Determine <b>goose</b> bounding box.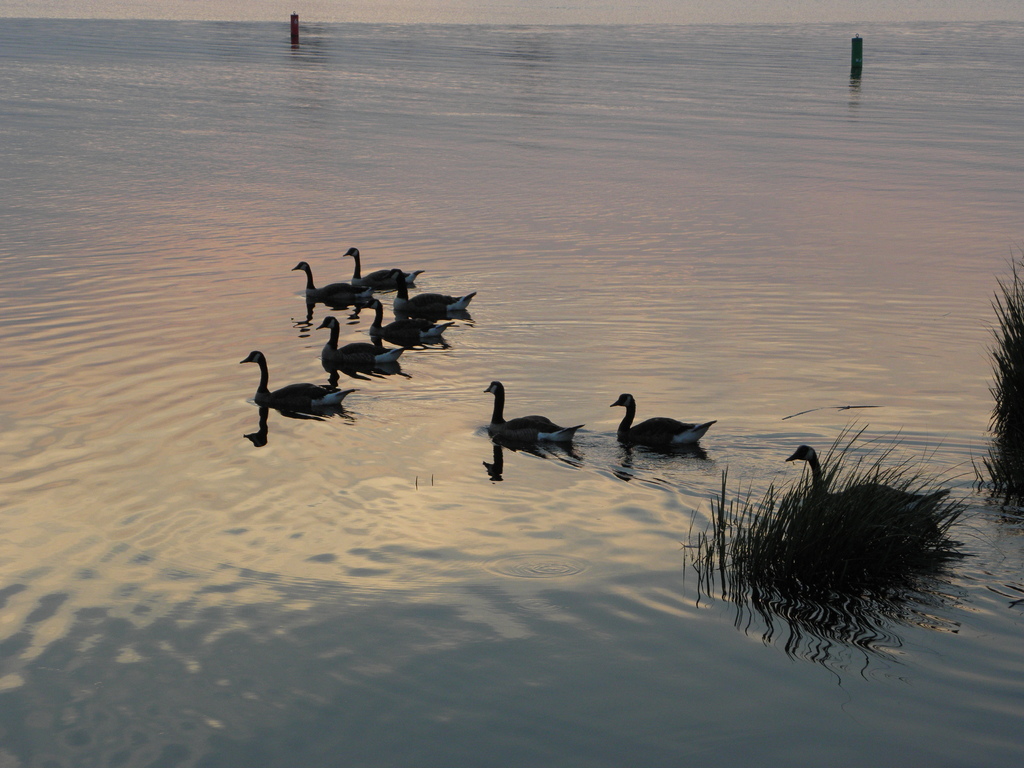
Determined: [left=477, top=376, right=583, bottom=459].
